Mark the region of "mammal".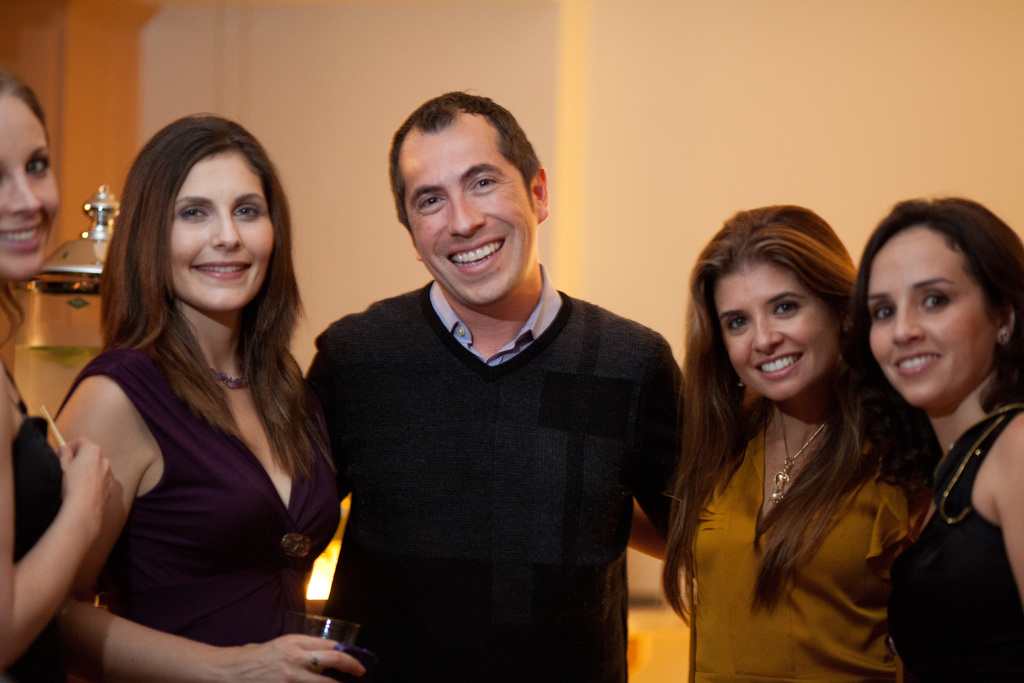
Region: 43 103 365 682.
